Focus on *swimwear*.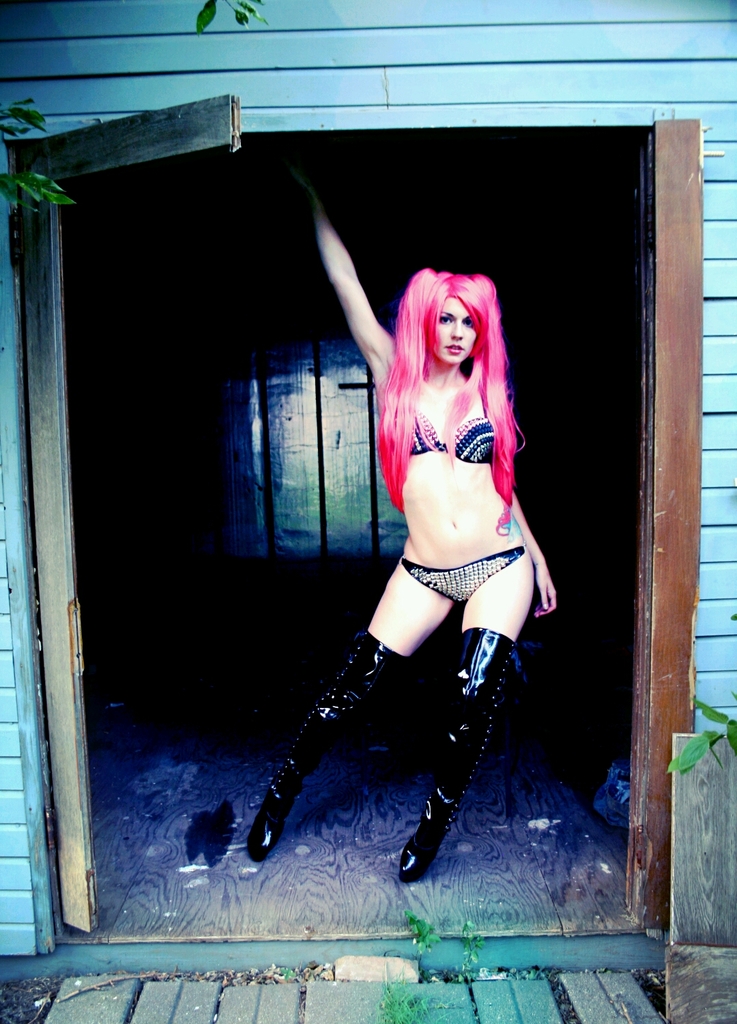
Focused at bbox=[400, 409, 500, 474].
